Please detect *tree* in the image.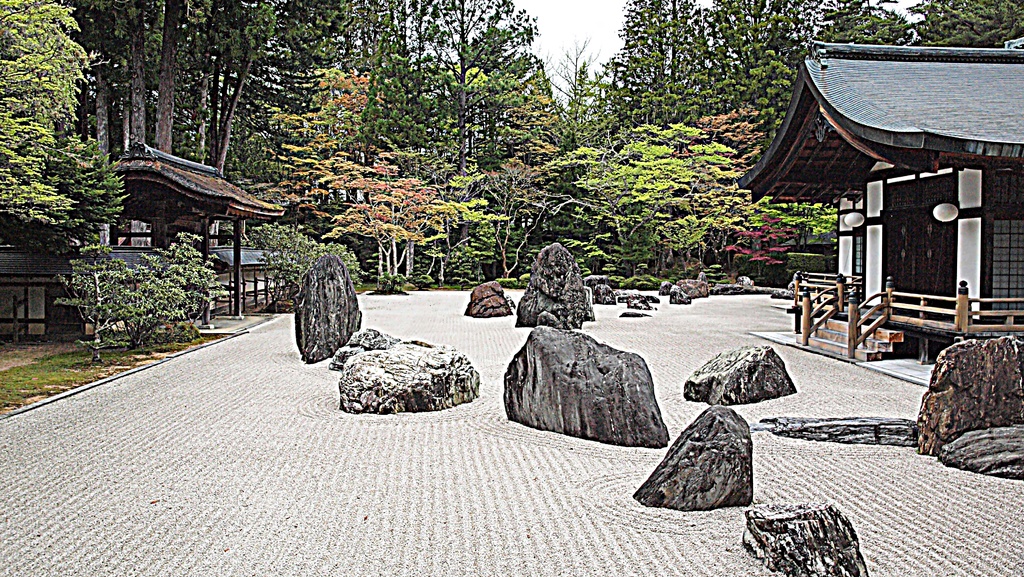
rect(64, 0, 356, 176).
